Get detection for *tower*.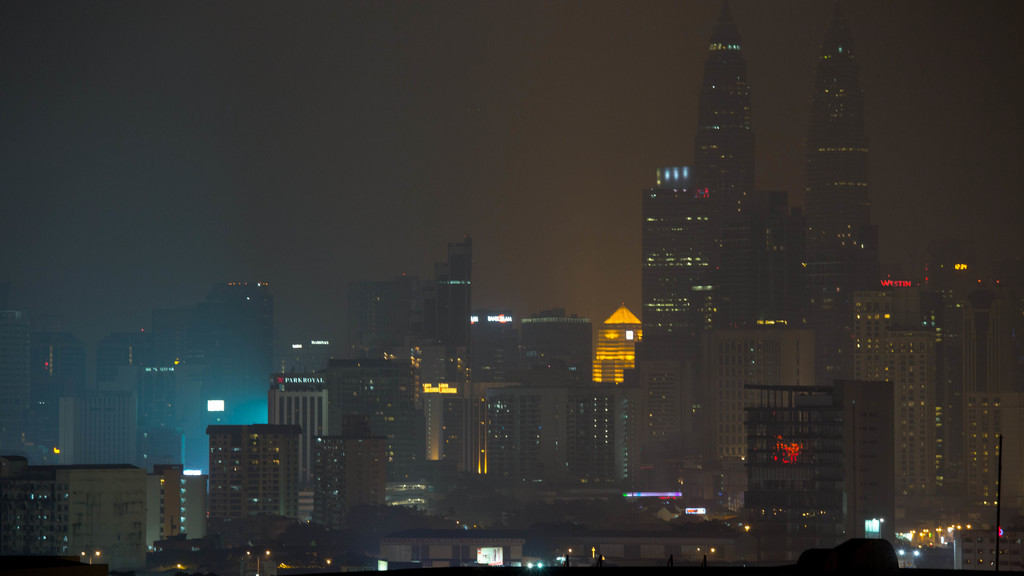
Detection: region(5, 457, 147, 575).
